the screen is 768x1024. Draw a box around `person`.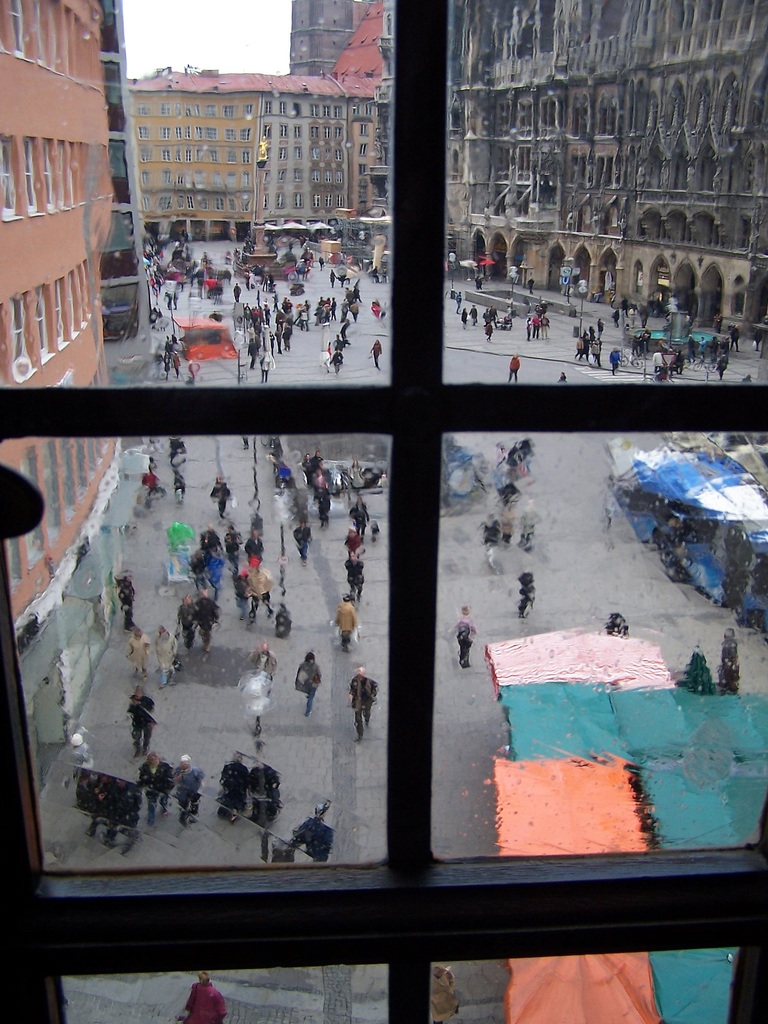
{"x1": 346, "y1": 669, "x2": 377, "y2": 742}.
